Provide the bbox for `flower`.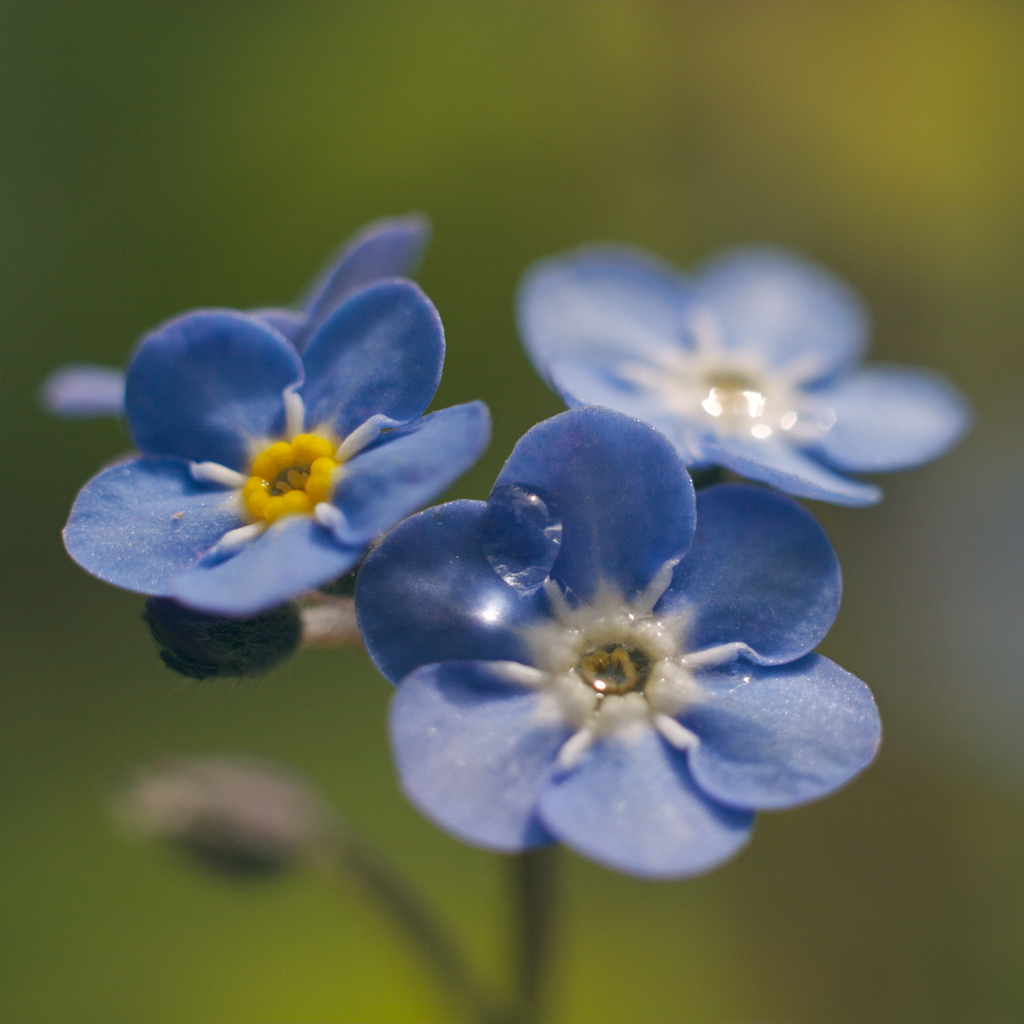
<box>34,212,435,420</box>.
